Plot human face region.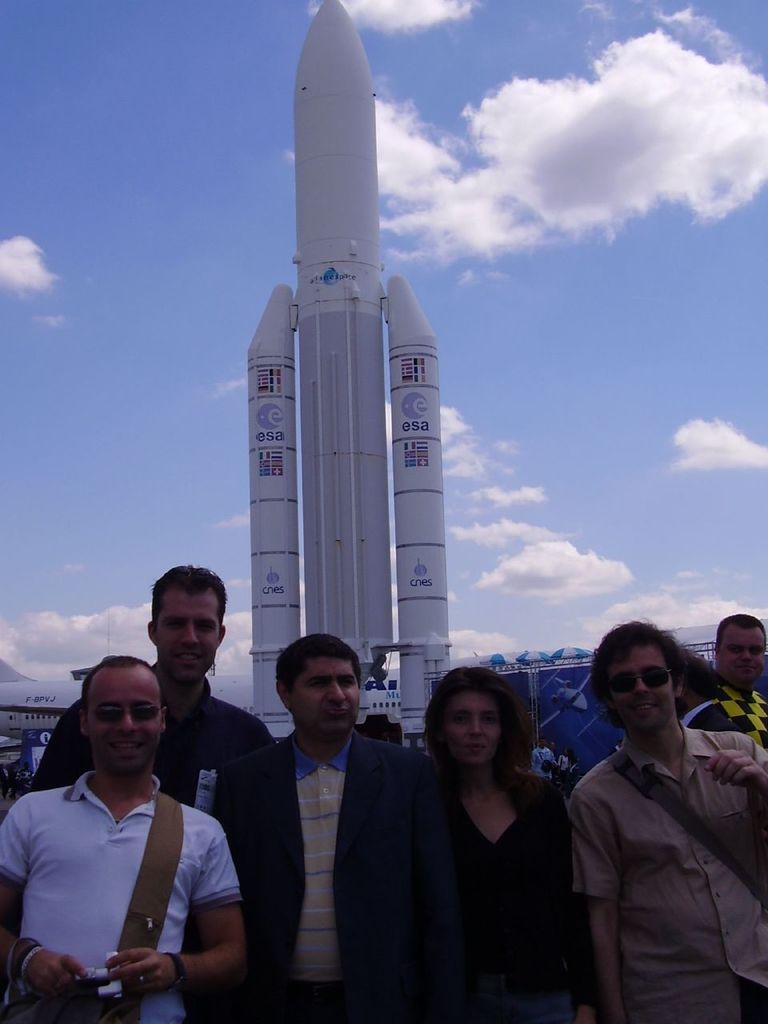
Plotted at Rect(290, 652, 354, 740).
